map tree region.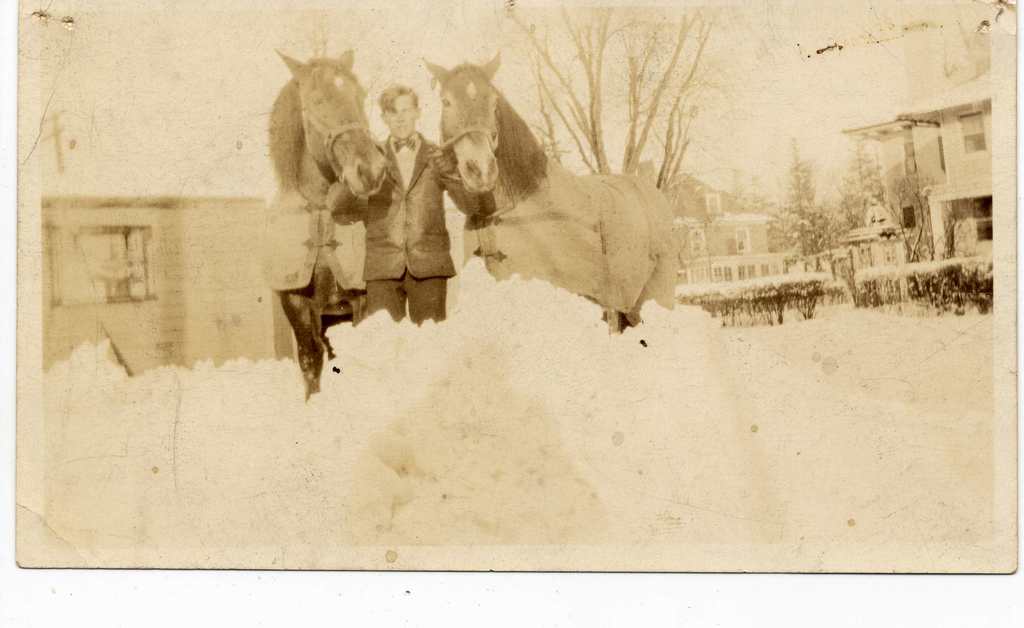
Mapped to 506:0:728:190.
